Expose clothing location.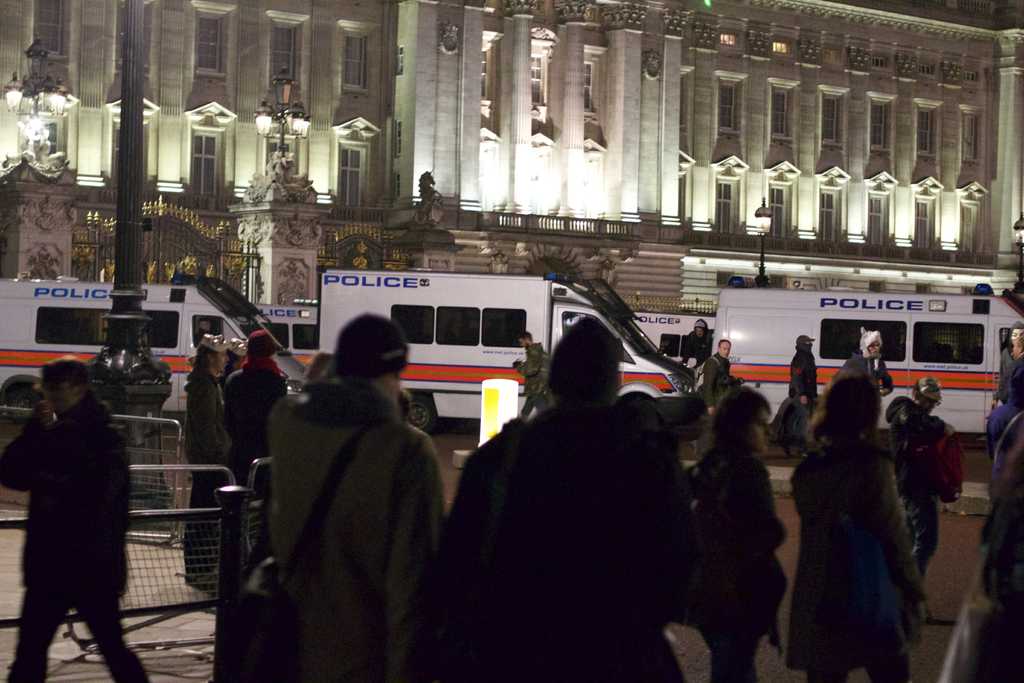
Exposed at 688 437 783 682.
